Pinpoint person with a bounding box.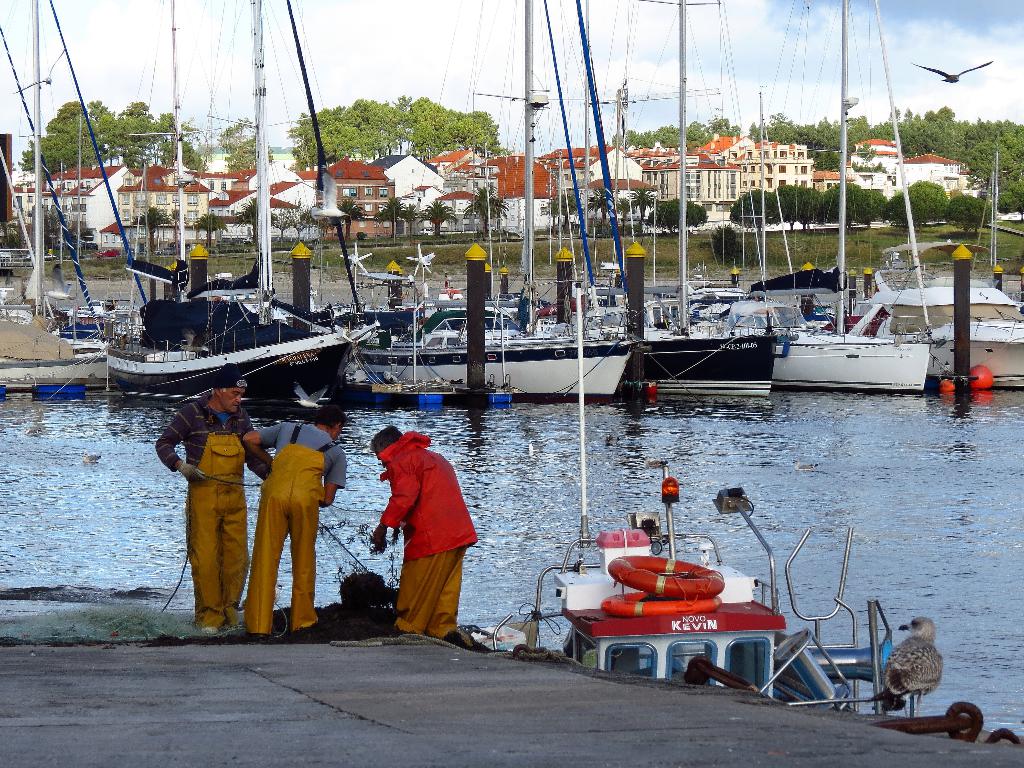
locate(378, 403, 480, 637).
